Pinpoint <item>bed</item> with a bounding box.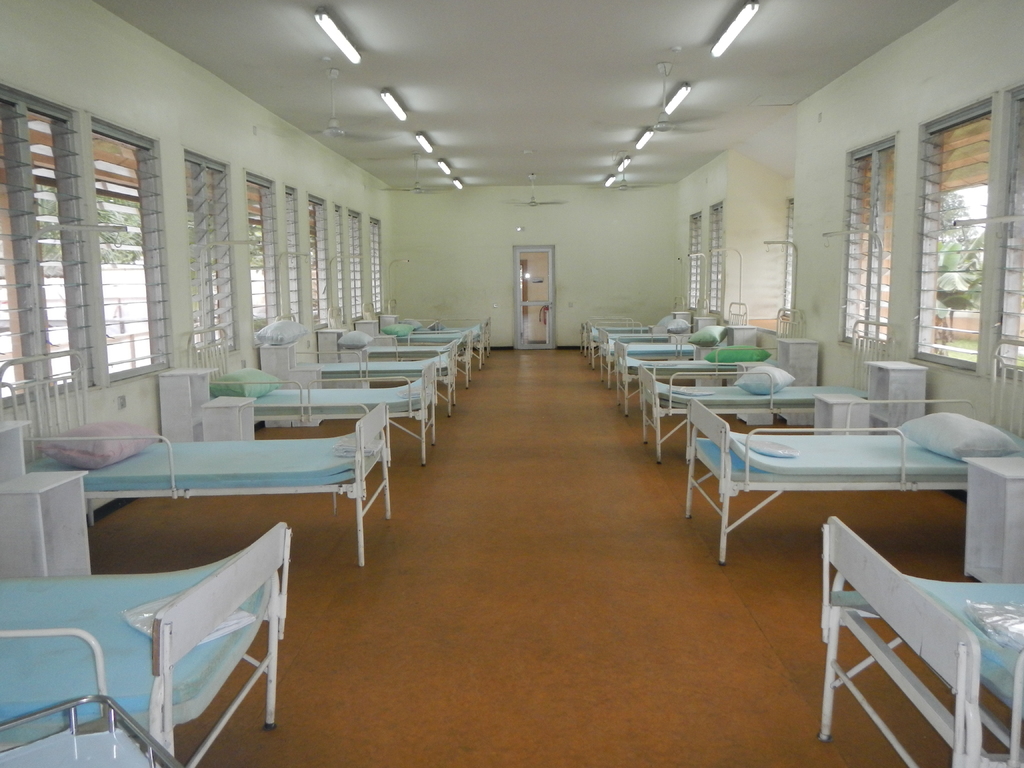
(0, 349, 392, 570).
